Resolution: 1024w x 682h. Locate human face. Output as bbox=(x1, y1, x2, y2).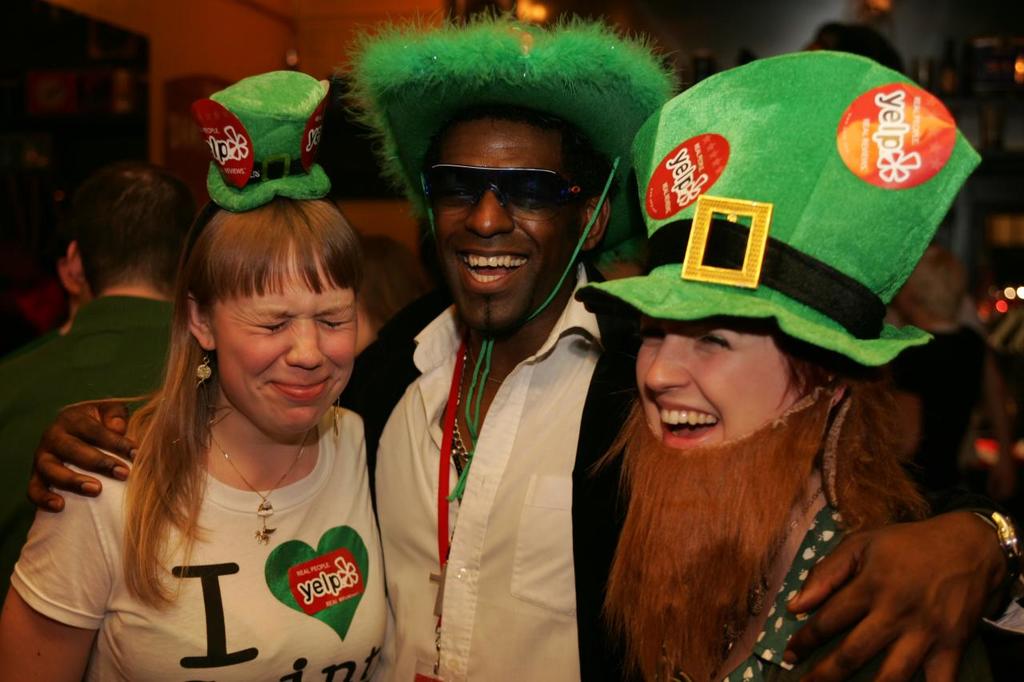
bbox=(213, 243, 360, 436).
